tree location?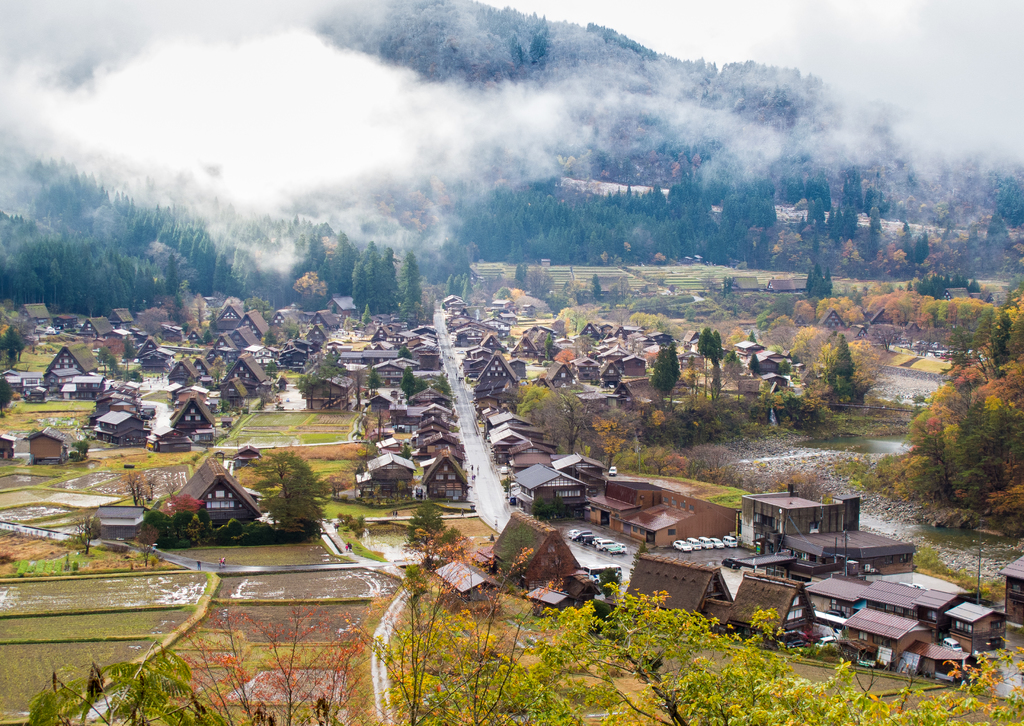
[404, 366, 413, 400]
